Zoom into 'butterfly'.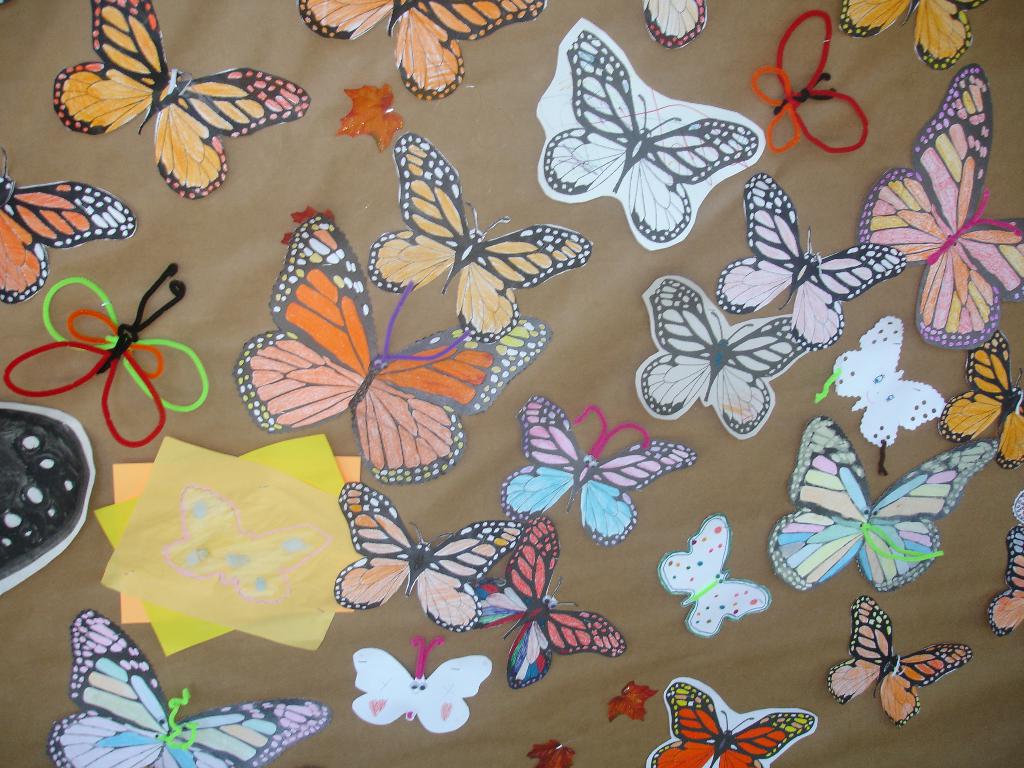
Zoom target: bbox=(529, 16, 767, 250).
